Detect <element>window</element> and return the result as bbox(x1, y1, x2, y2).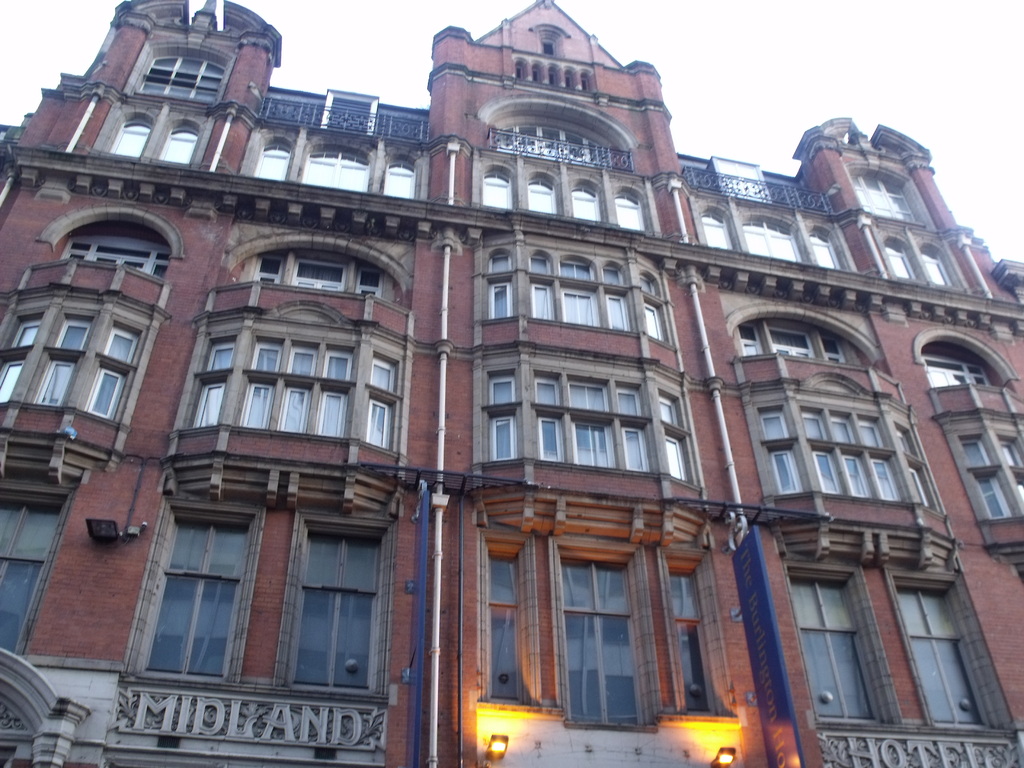
bbox(761, 410, 786, 436).
